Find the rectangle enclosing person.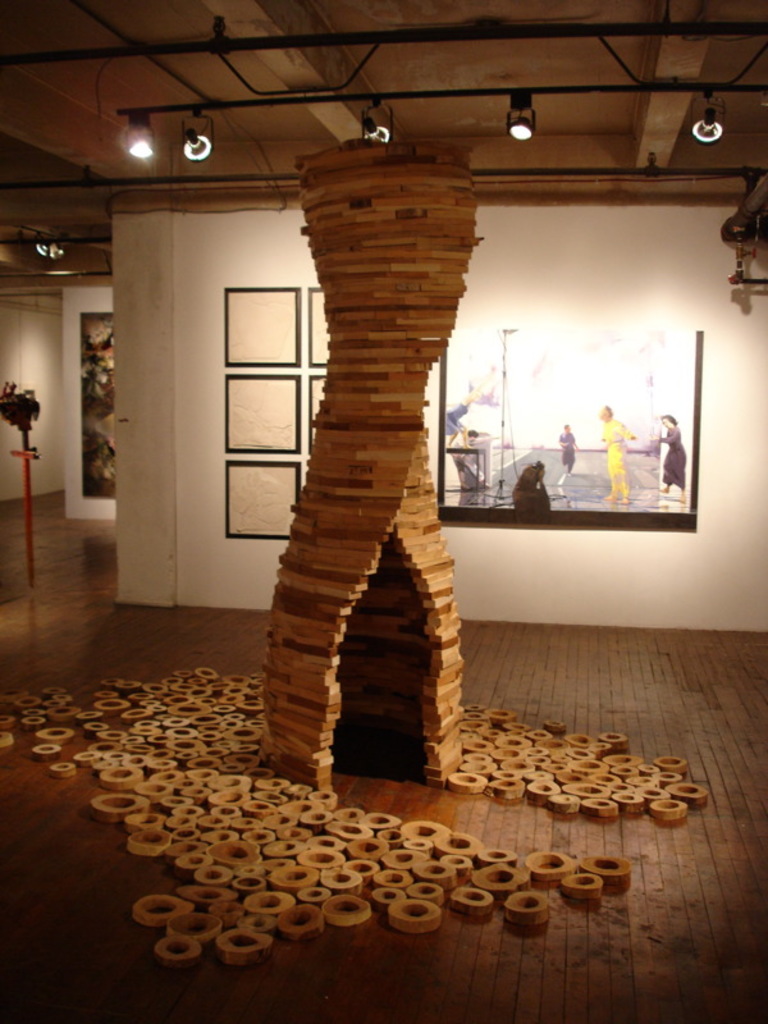
[554, 419, 579, 497].
